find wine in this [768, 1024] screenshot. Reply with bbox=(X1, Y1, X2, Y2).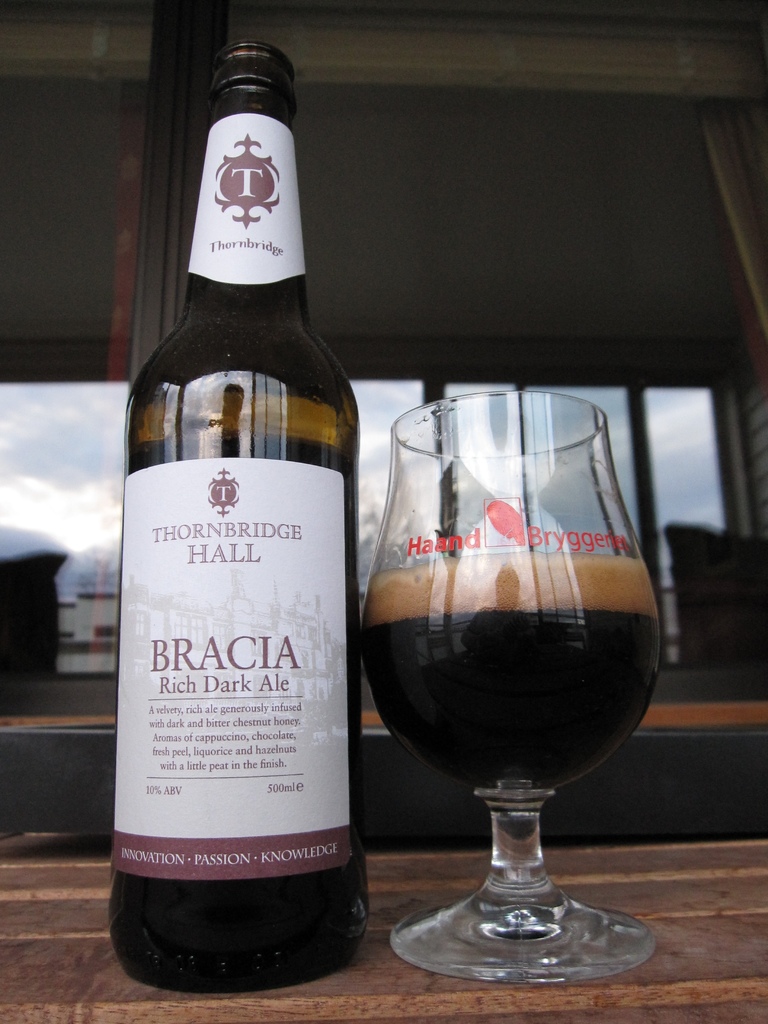
bbox=(348, 374, 673, 1002).
